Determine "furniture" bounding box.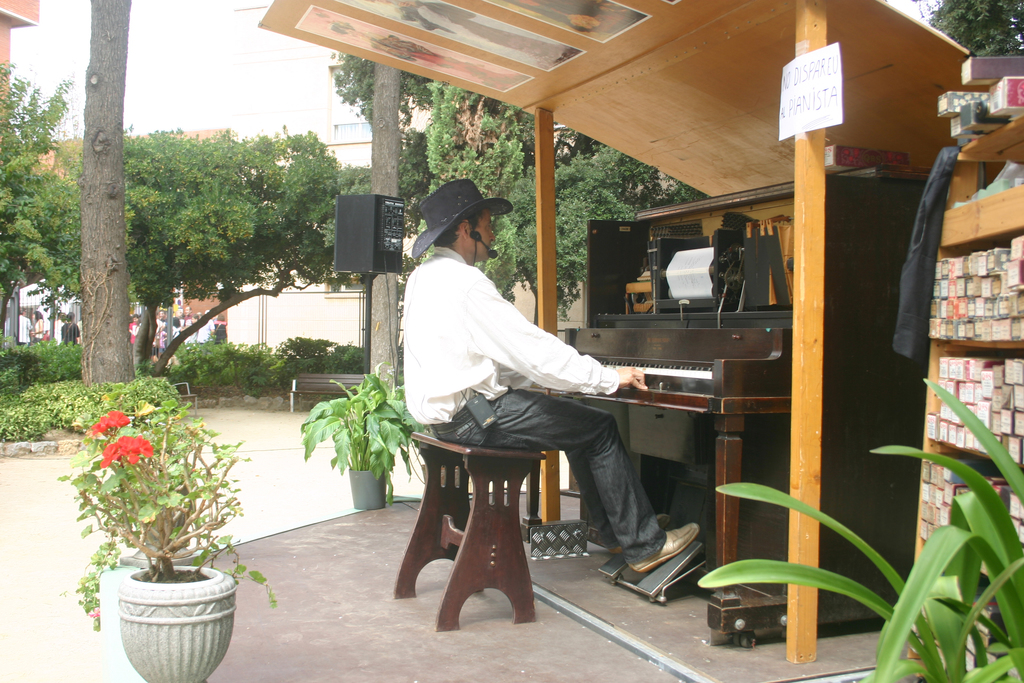
Determined: bbox=(289, 372, 367, 415).
